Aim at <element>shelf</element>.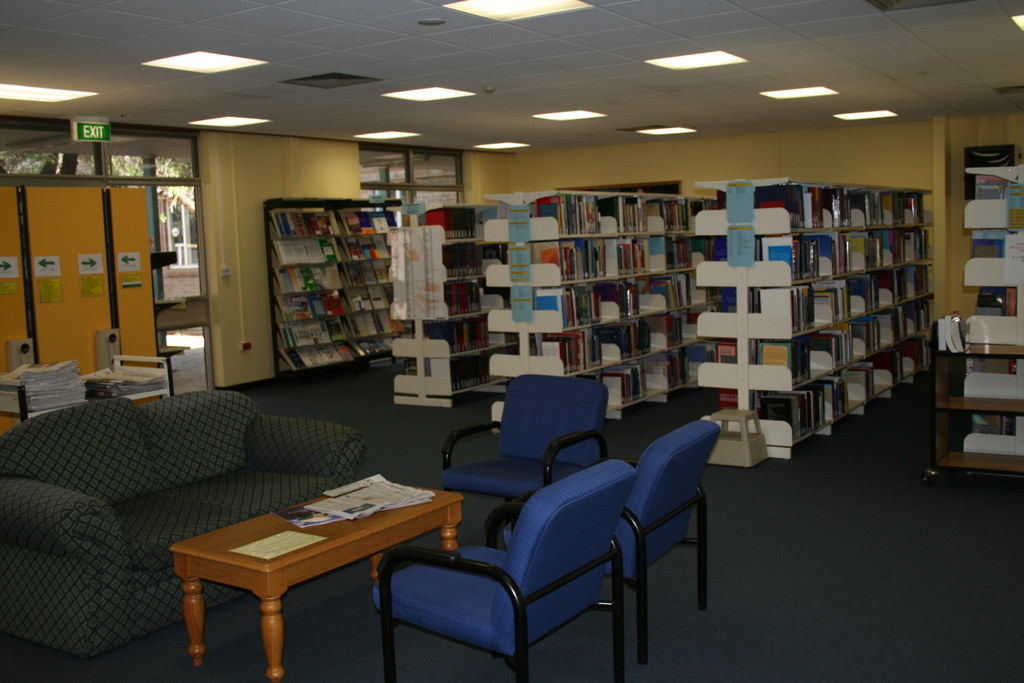
Aimed at bbox=[449, 254, 492, 274].
